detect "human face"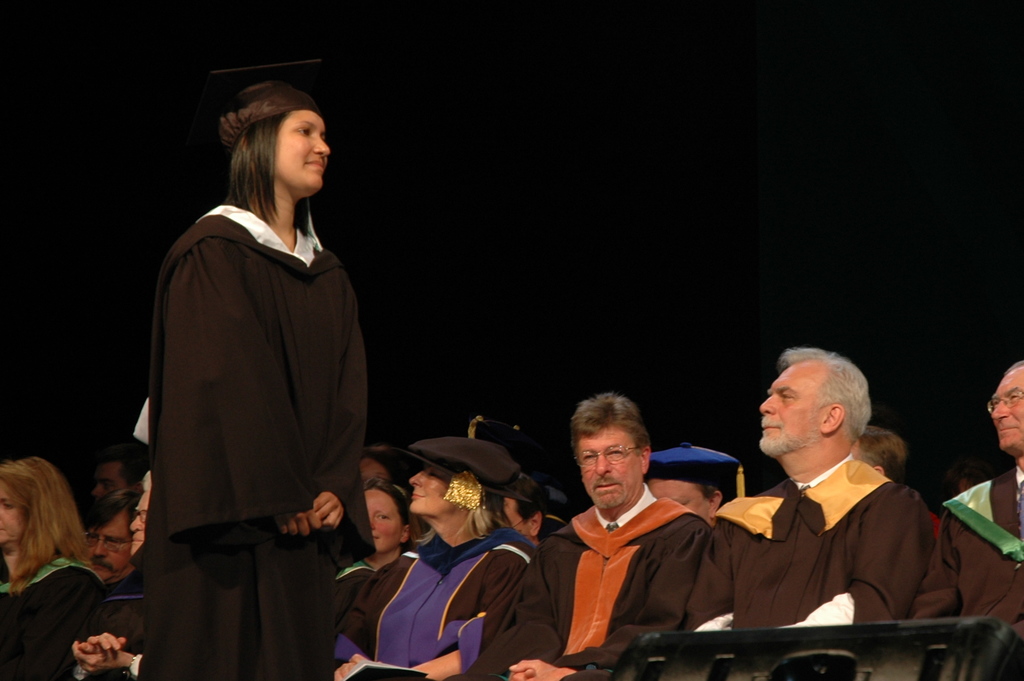
{"left": 645, "top": 479, "right": 709, "bottom": 523}
